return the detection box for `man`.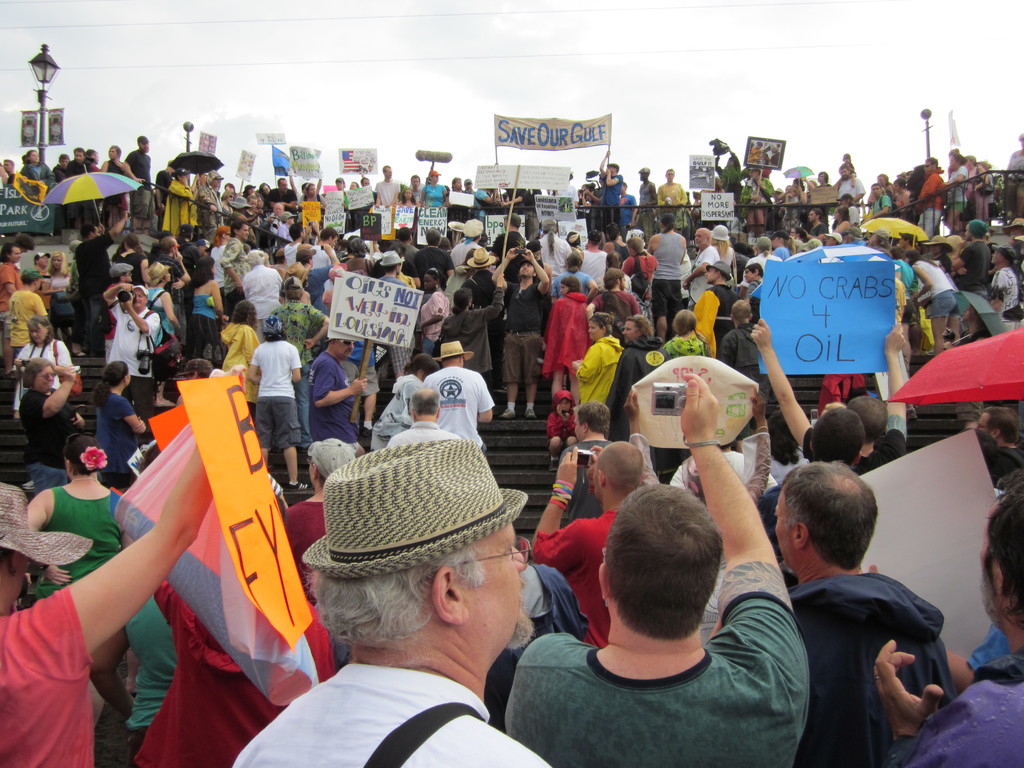
Rect(530, 442, 646, 648).
